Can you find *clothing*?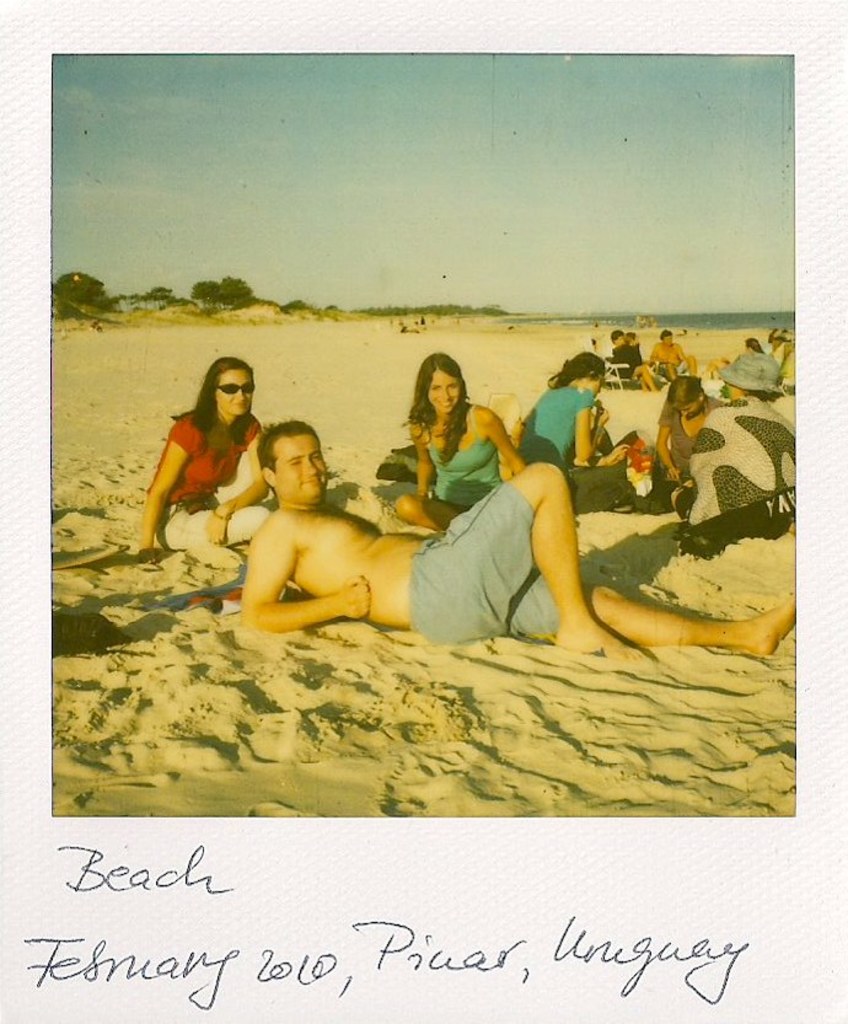
Yes, bounding box: locate(710, 354, 780, 397).
